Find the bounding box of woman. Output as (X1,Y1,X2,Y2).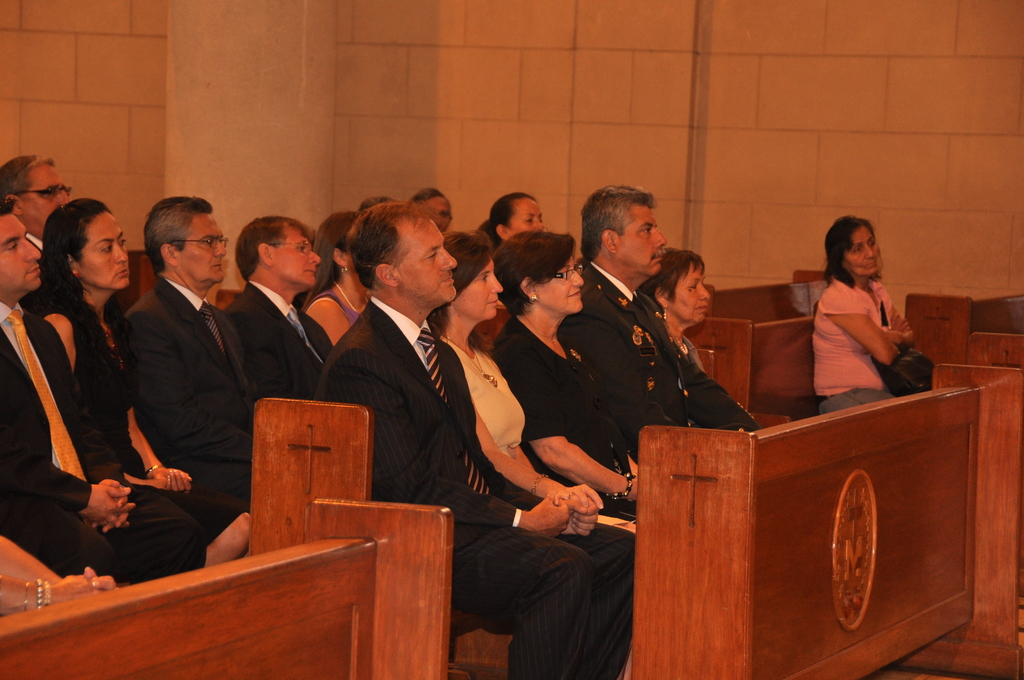
(35,197,244,544).
